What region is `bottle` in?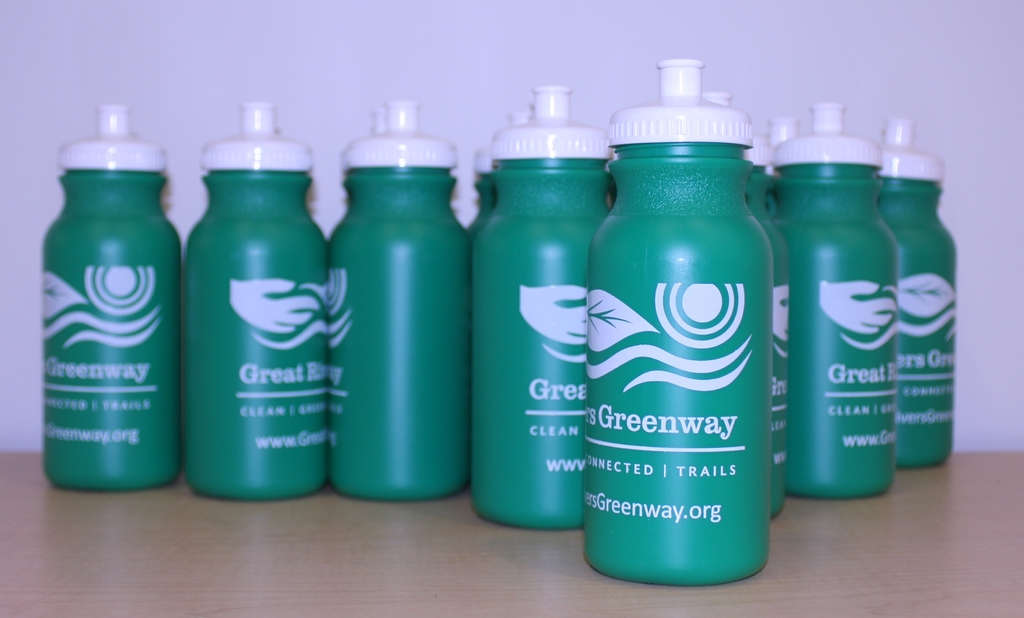
detection(754, 90, 894, 494).
